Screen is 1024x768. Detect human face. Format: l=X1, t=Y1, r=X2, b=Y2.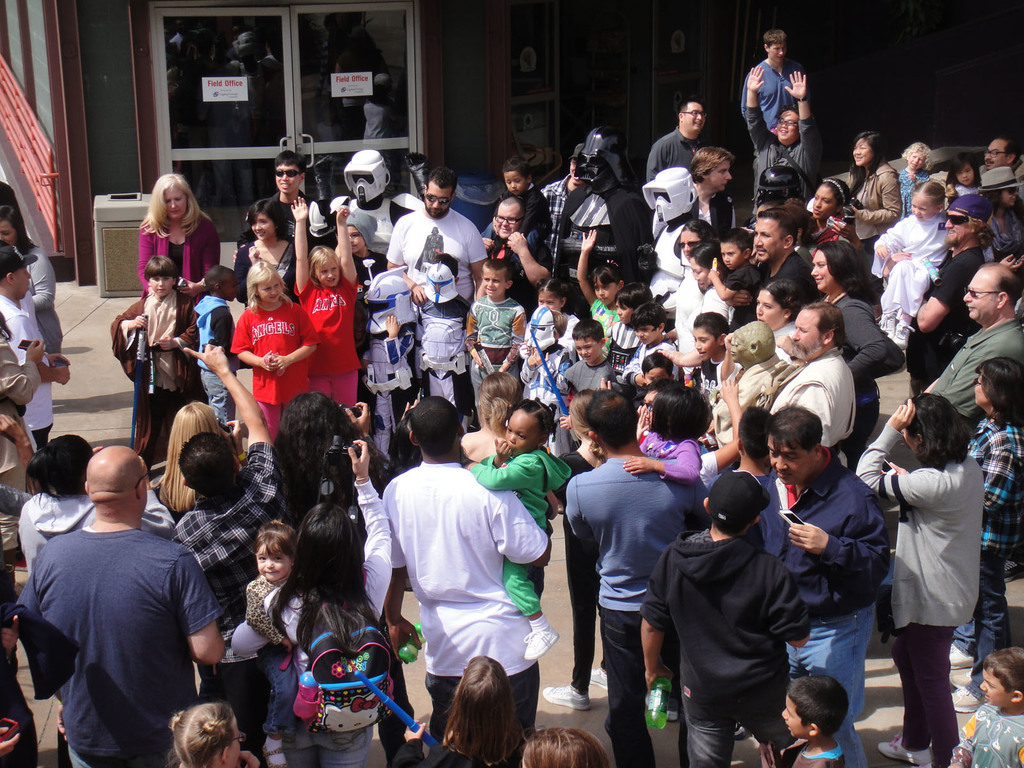
l=634, t=323, r=655, b=344.
